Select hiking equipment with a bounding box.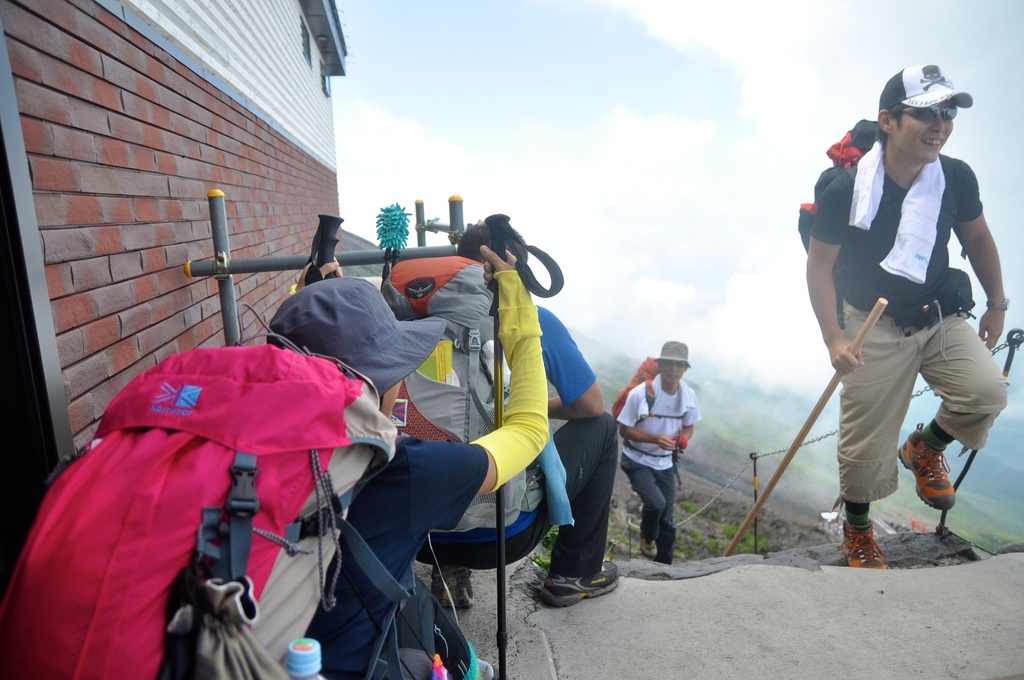
<box>483,211,569,679</box>.
